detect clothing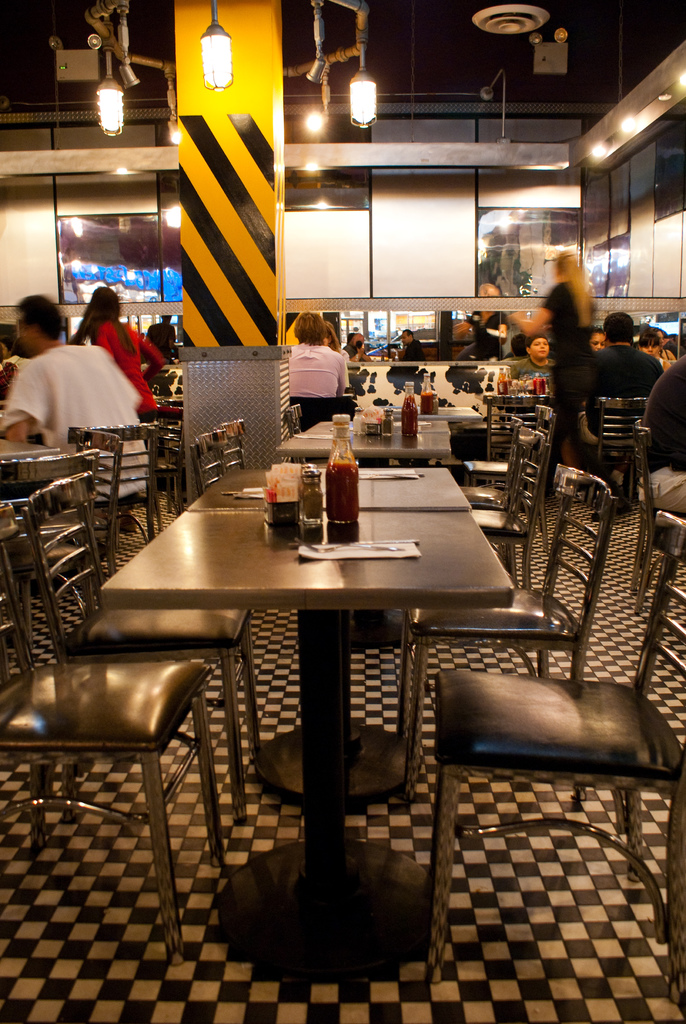
crop(92, 319, 162, 412)
